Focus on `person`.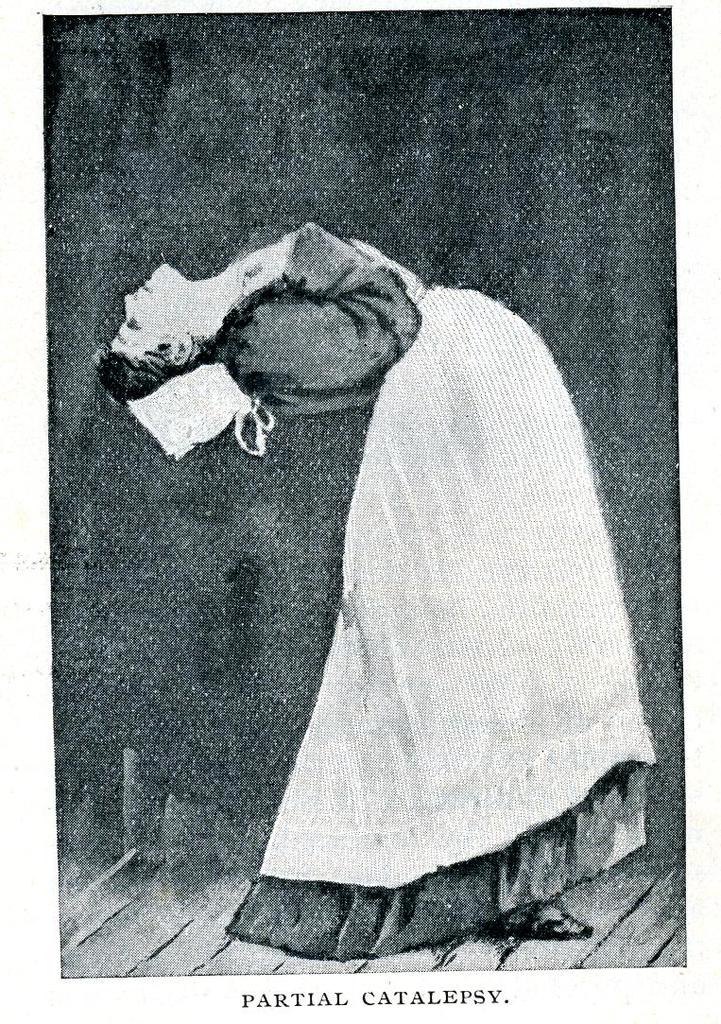
Focused at (94,217,664,957).
